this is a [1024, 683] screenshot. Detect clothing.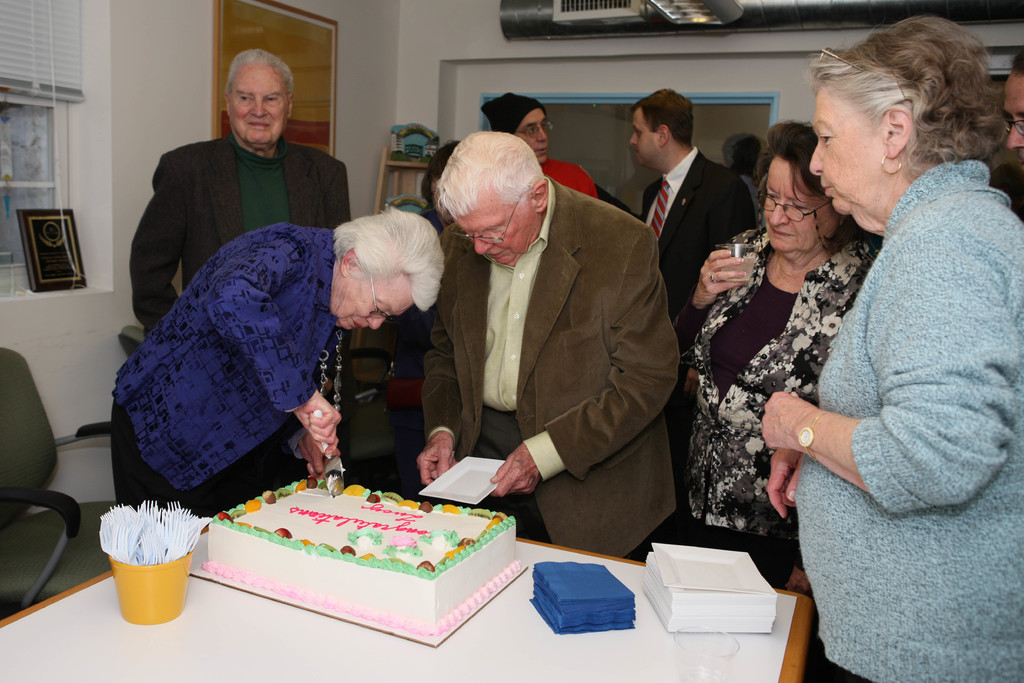
638:145:756:458.
